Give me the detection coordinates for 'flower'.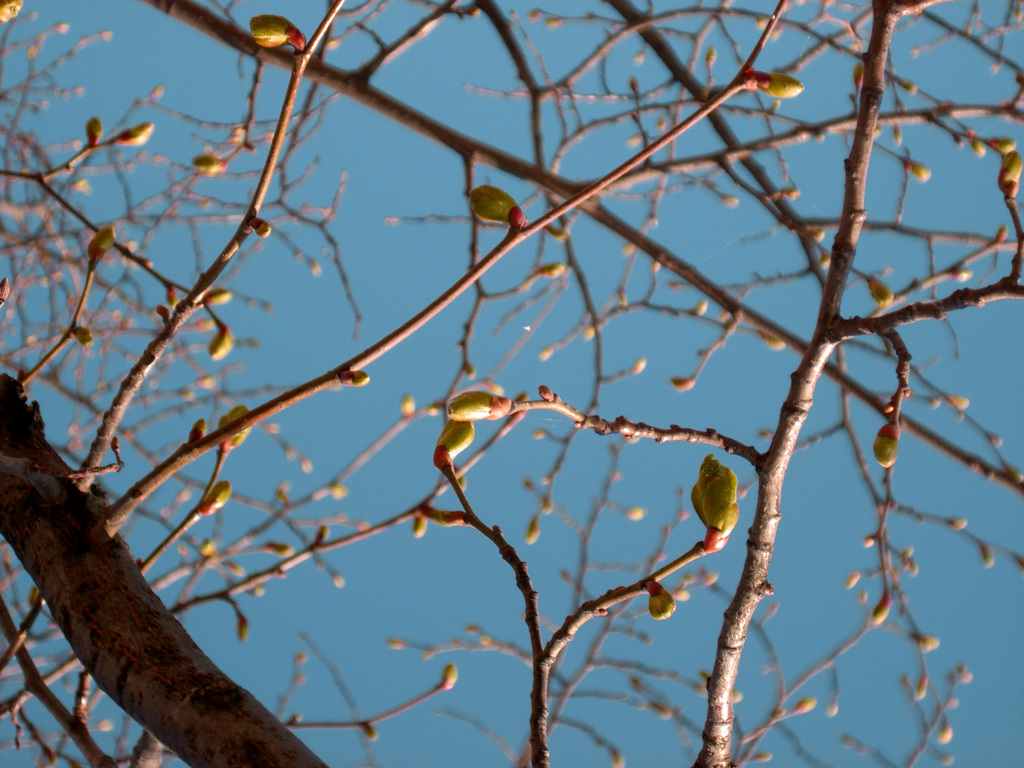
807/221/824/241.
